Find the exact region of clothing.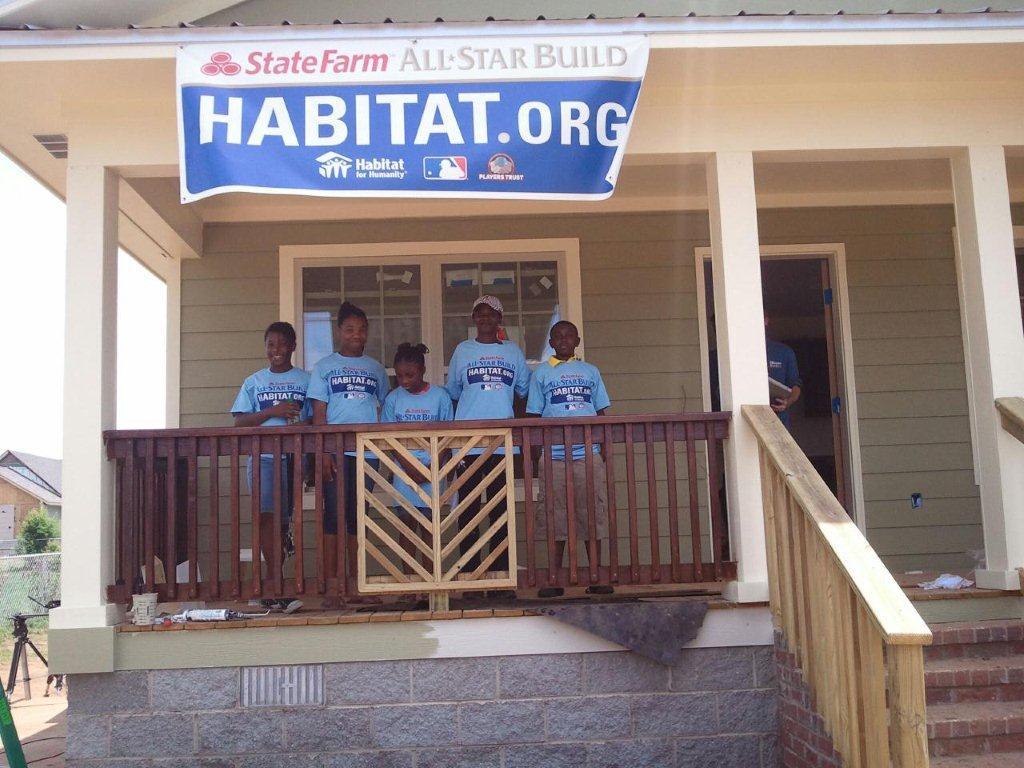
Exact region: box(522, 327, 602, 430).
